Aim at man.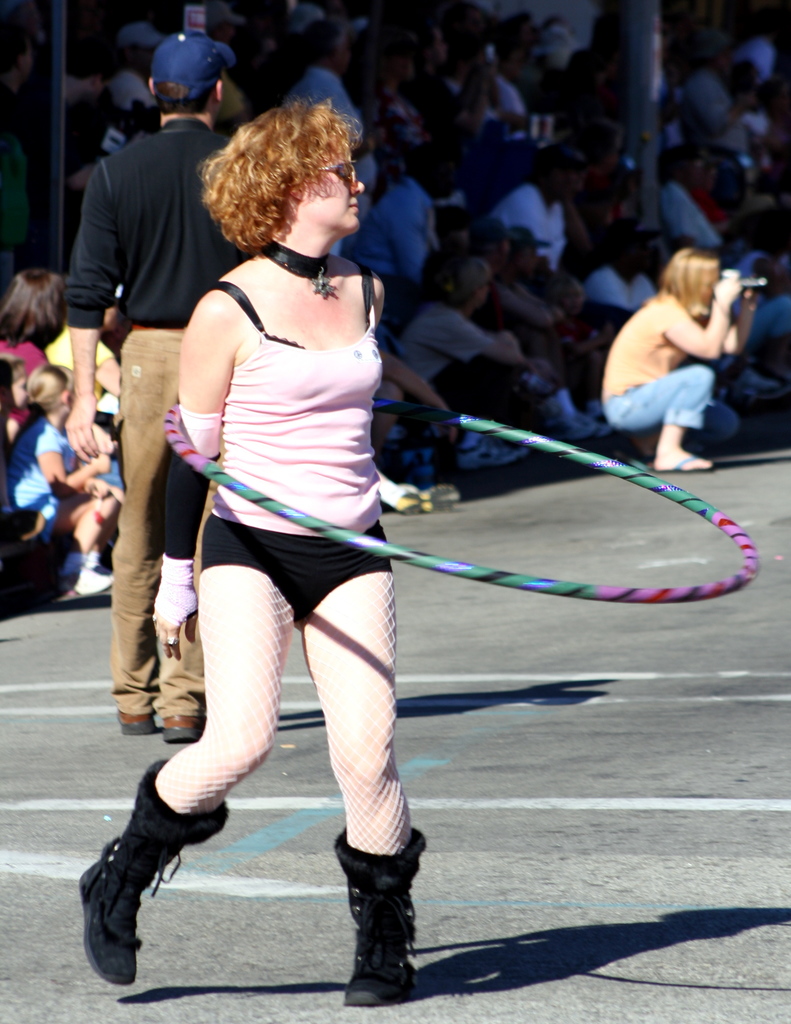
Aimed at Rect(60, 22, 241, 746).
